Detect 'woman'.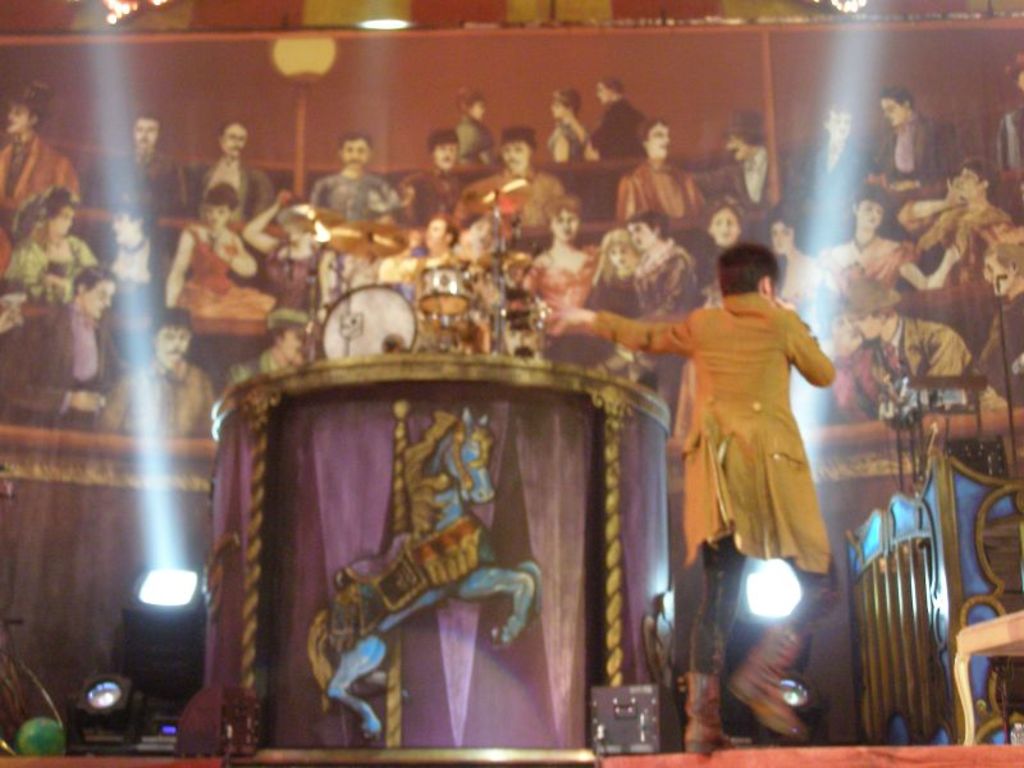
Detected at x1=0, y1=182, x2=96, y2=297.
